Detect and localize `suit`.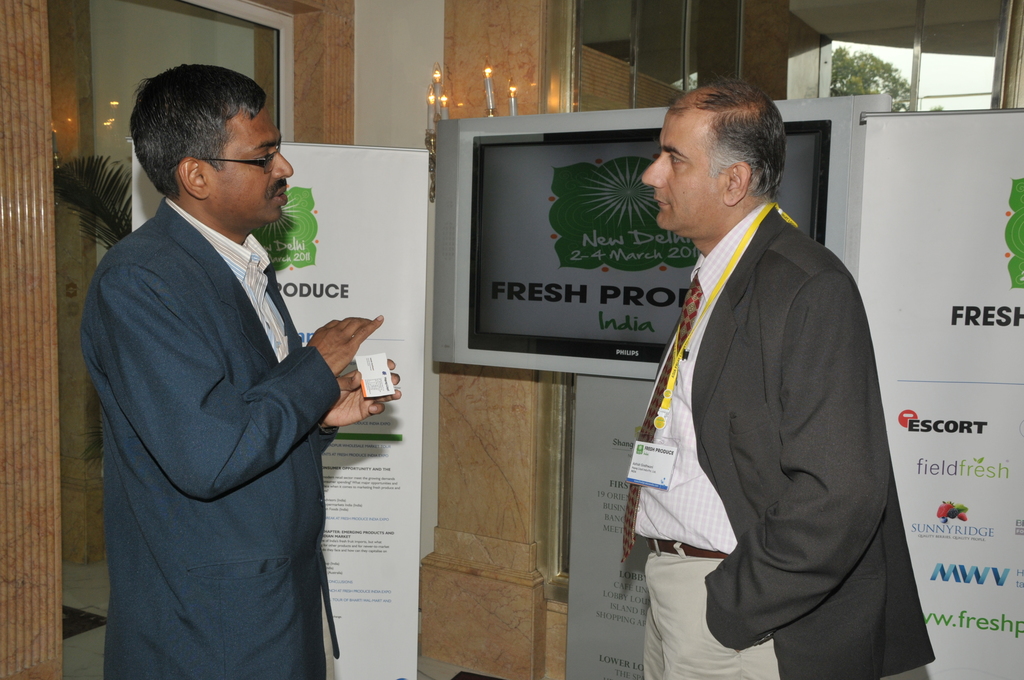
Localized at rect(86, 199, 338, 679).
